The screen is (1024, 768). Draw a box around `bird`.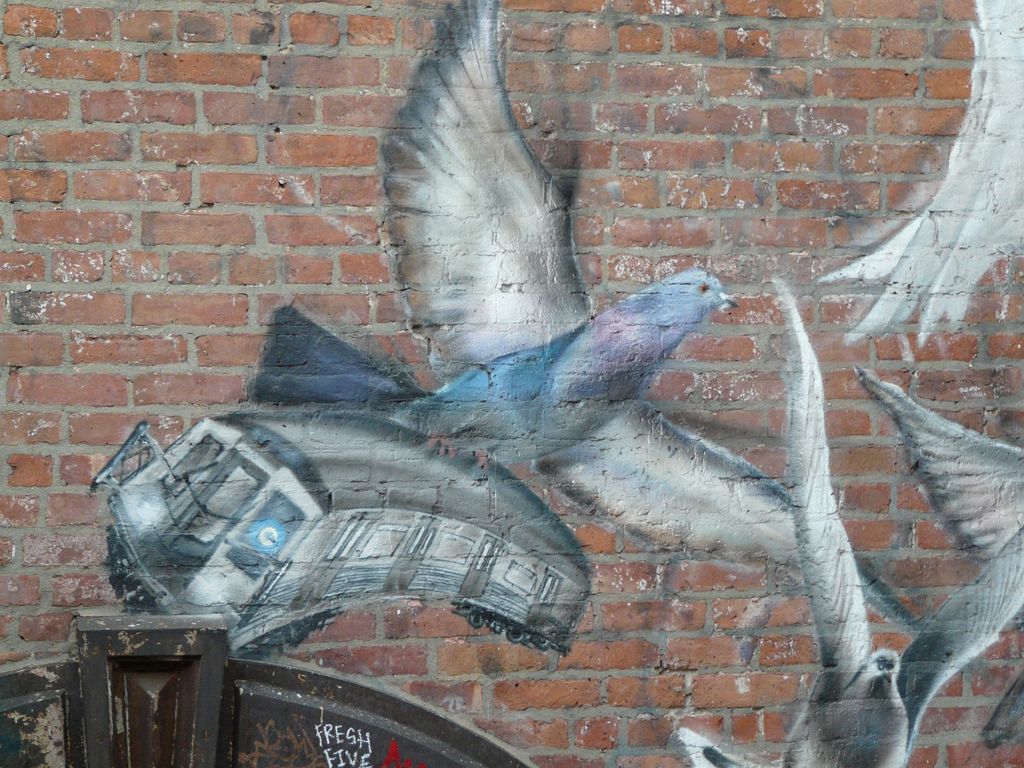
box=[244, 0, 924, 640].
